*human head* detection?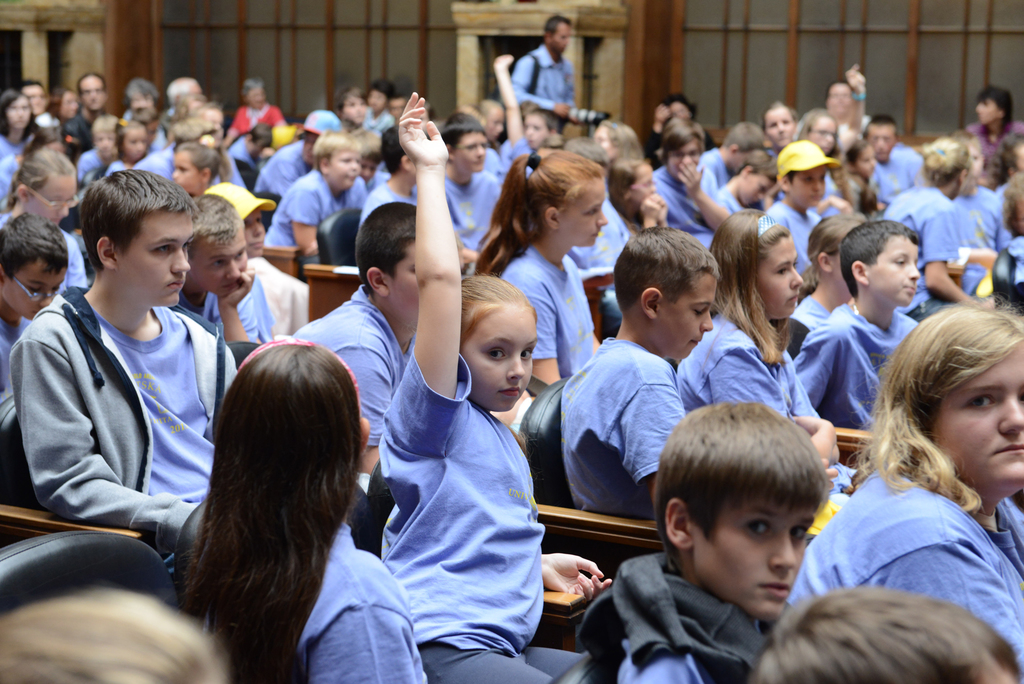
649, 95, 705, 141
